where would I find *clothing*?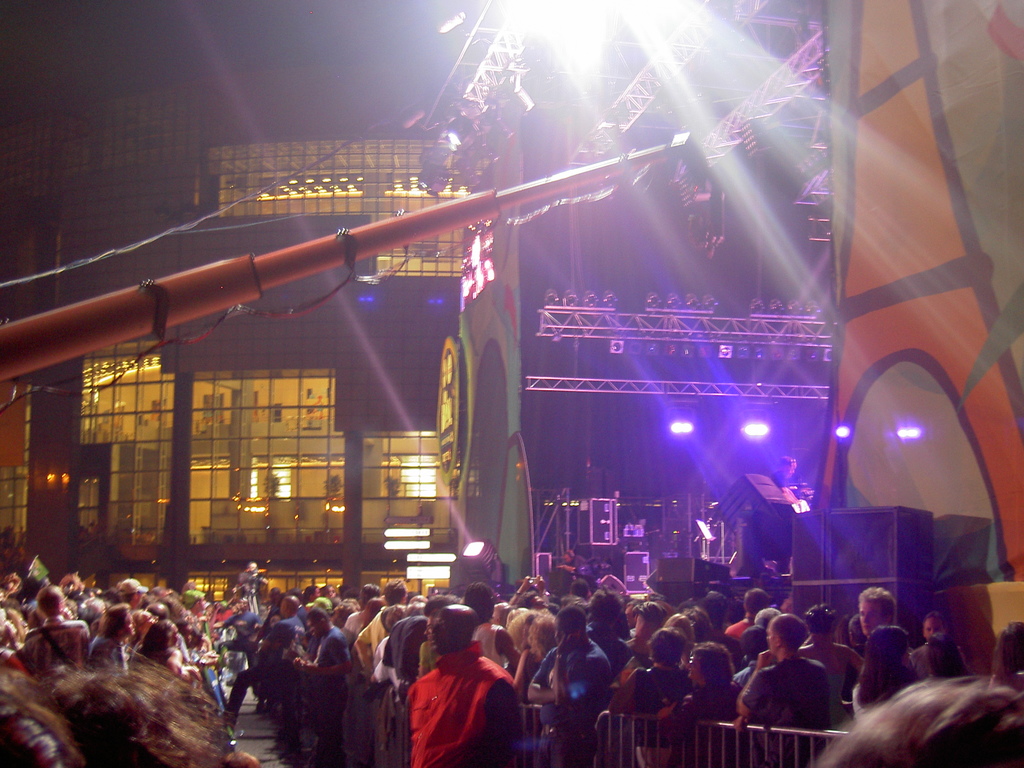
At left=88, top=636, right=129, bottom=673.
